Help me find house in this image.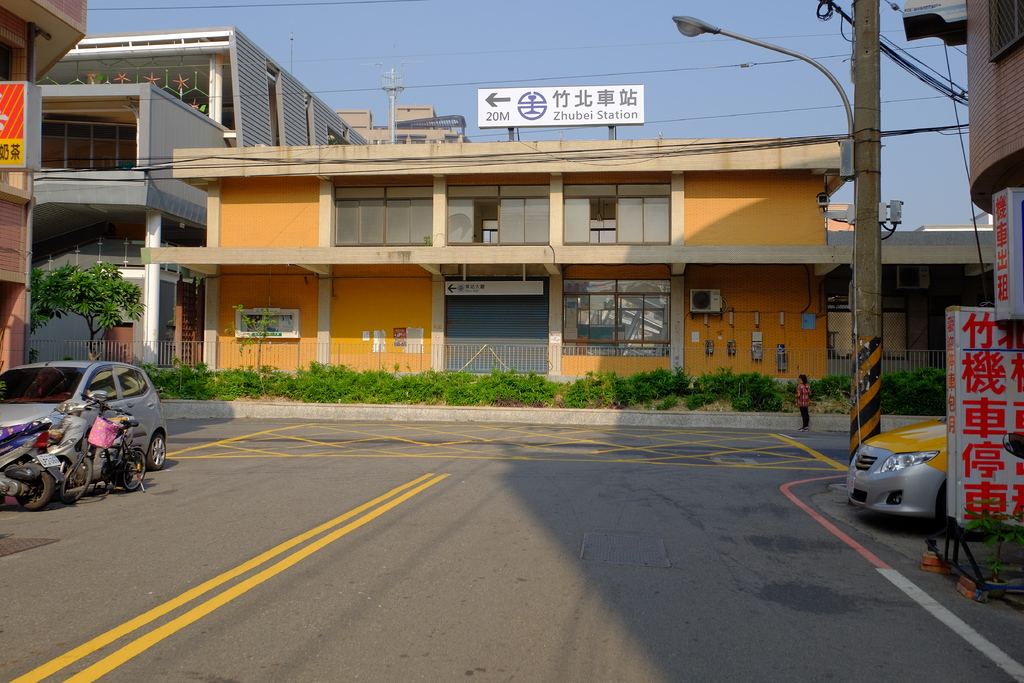
Found it: pyautogui.locateOnScreen(165, 115, 865, 407).
